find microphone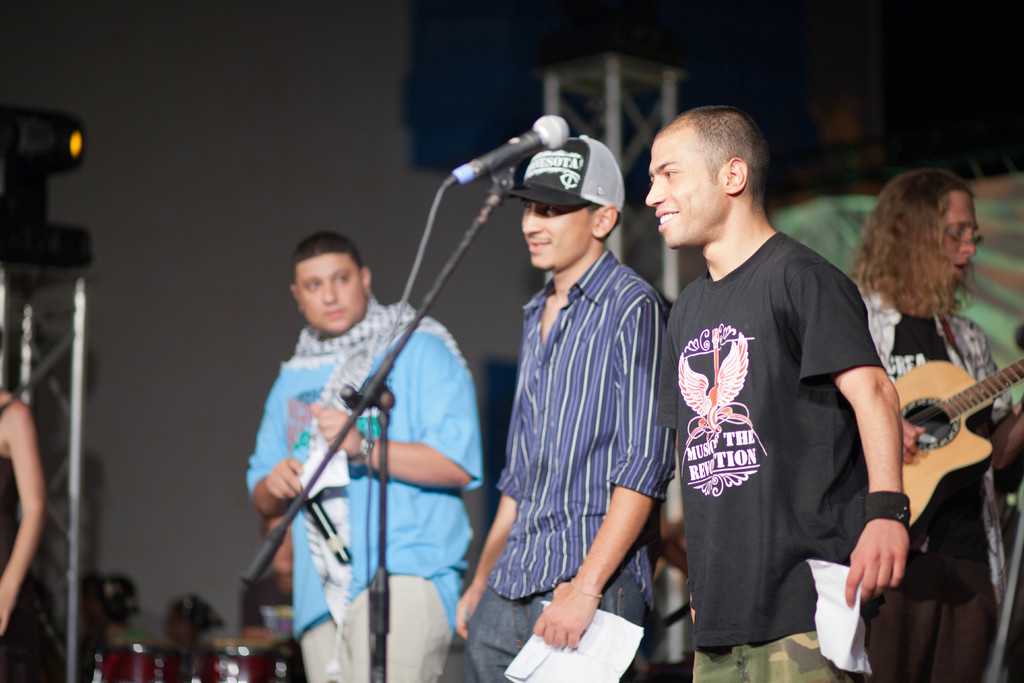
box=[445, 115, 572, 186]
